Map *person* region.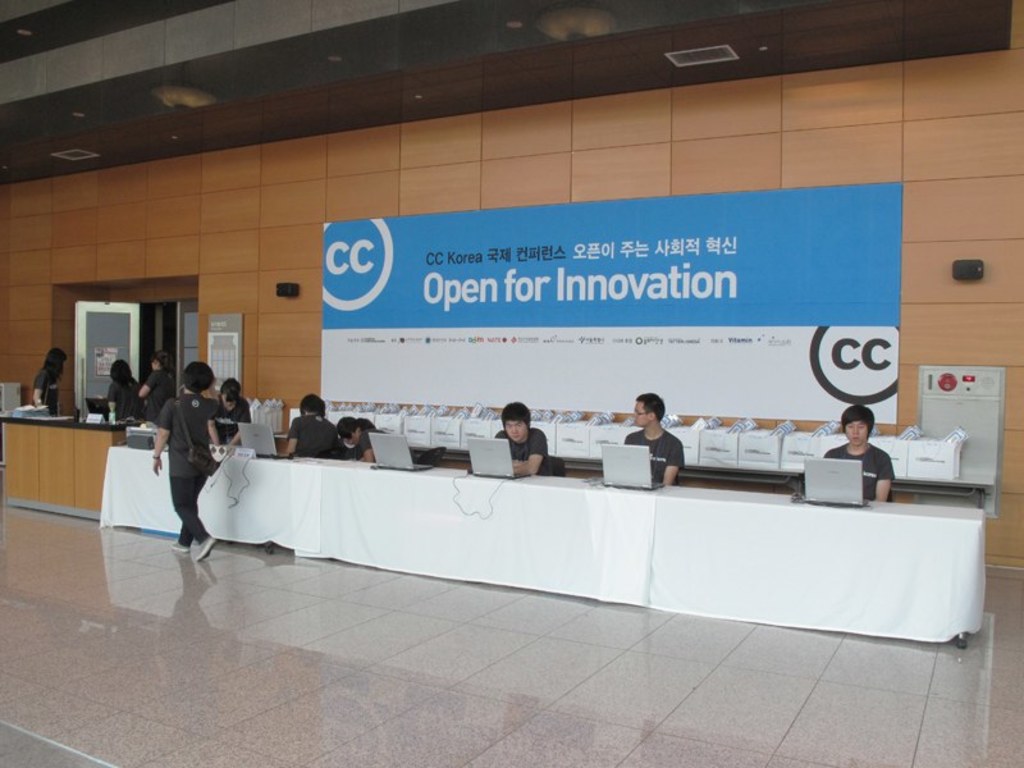
Mapped to [left=822, top=406, right=896, bottom=494].
